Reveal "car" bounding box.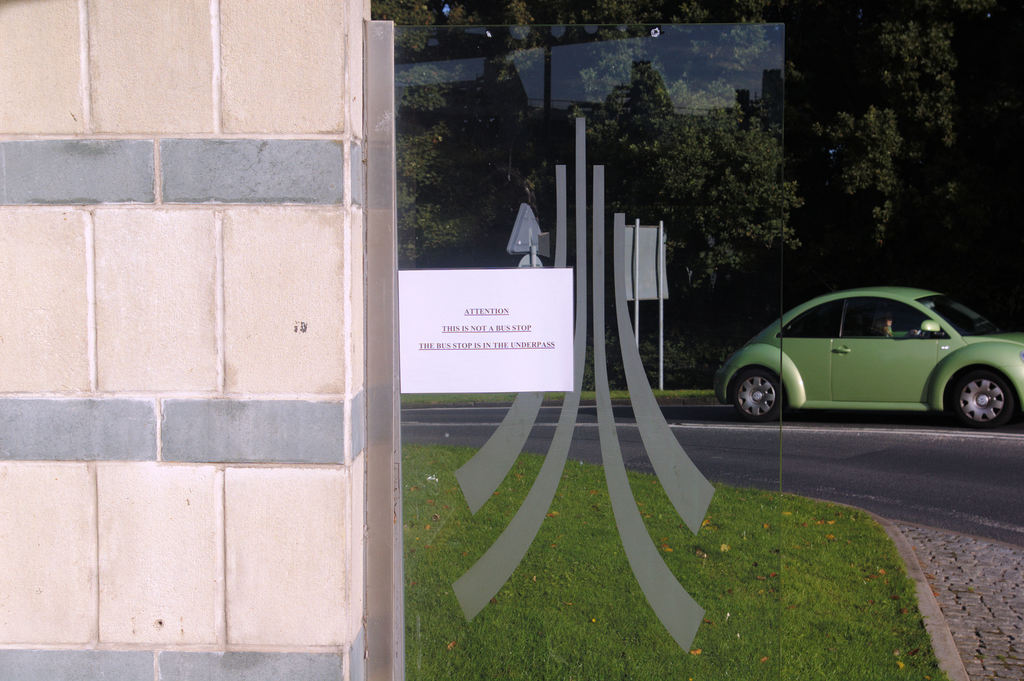
Revealed: x1=714 y1=280 x2=1011 y2=436.
